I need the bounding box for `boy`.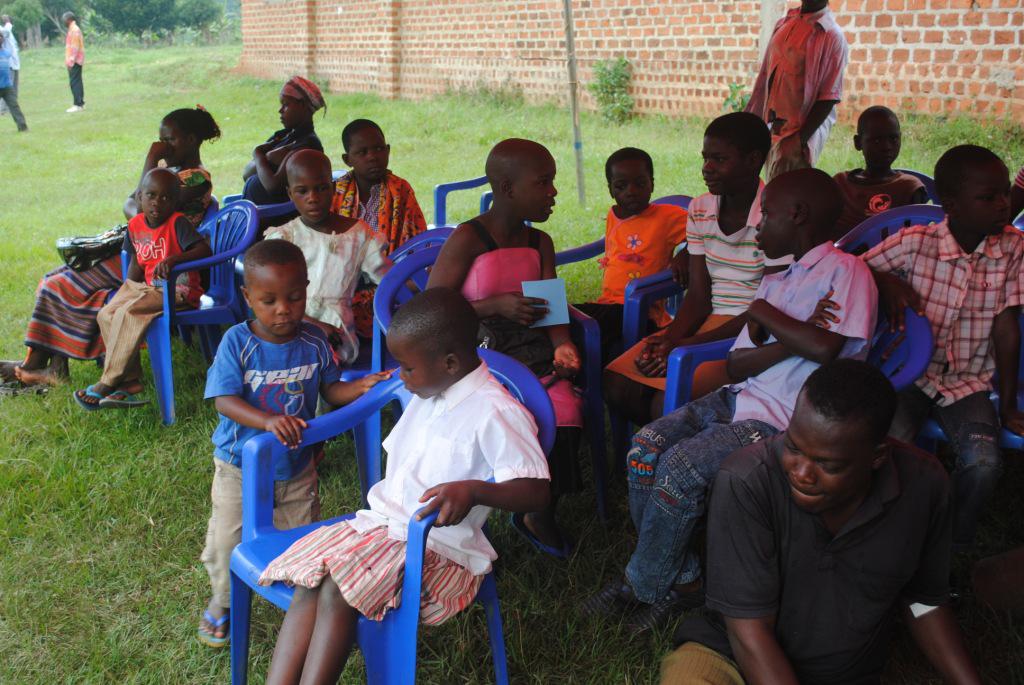
Here it is: left=198, top=238, right=396, bottom=646.
